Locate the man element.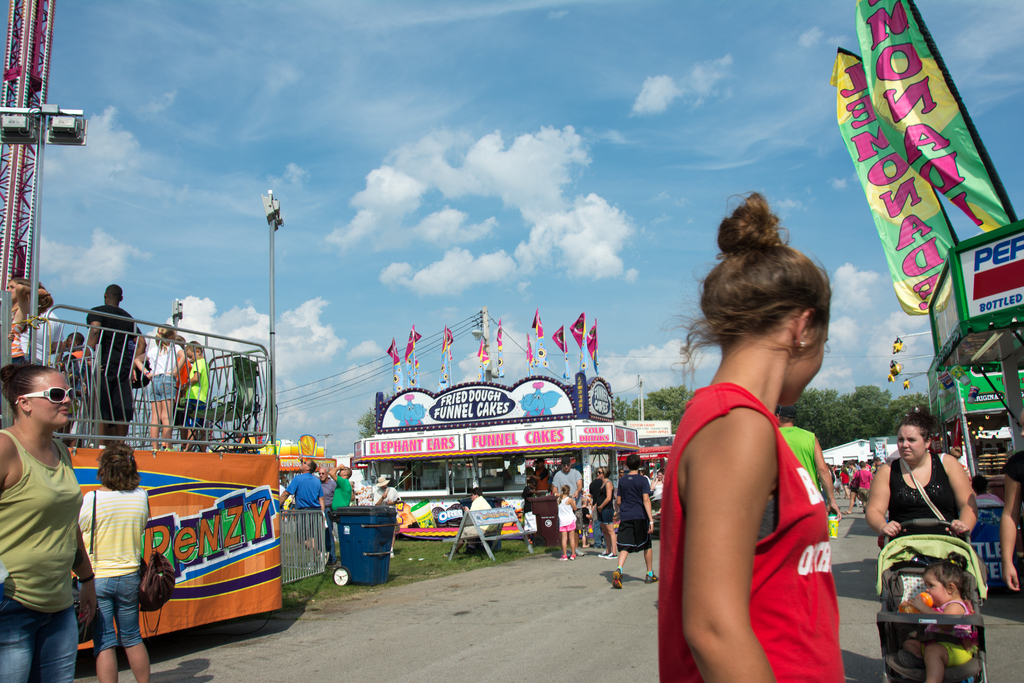
Element bbox: 998,415,1023,591.
